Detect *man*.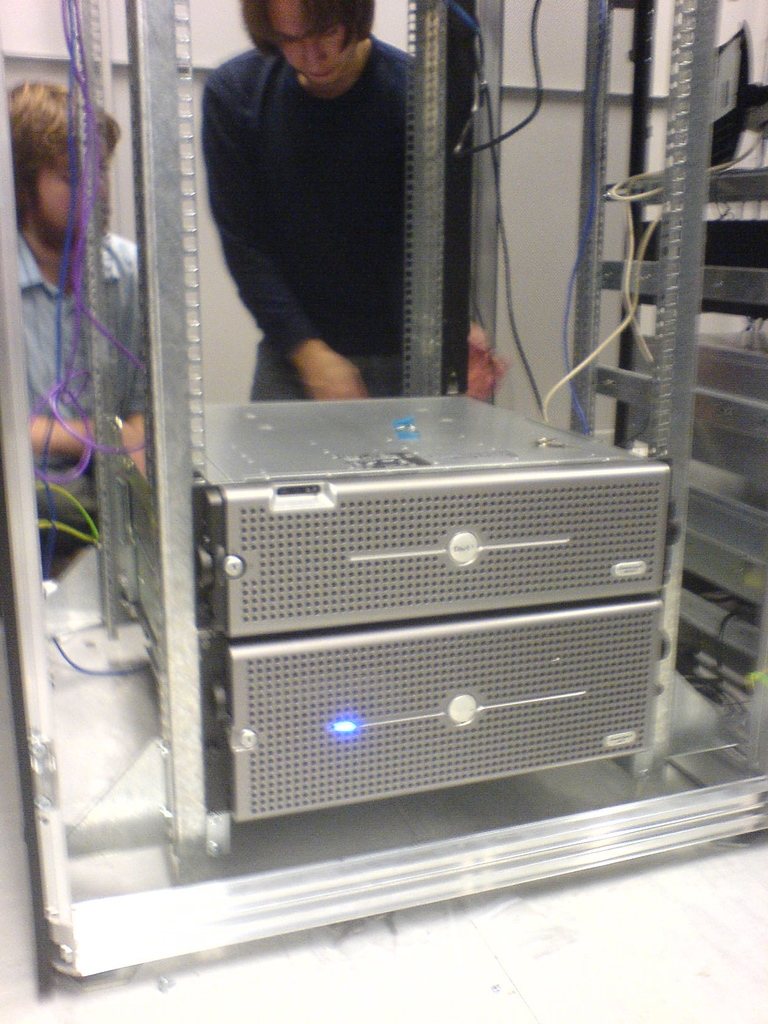
Detected at bbox(156, 1, 524, 431).
